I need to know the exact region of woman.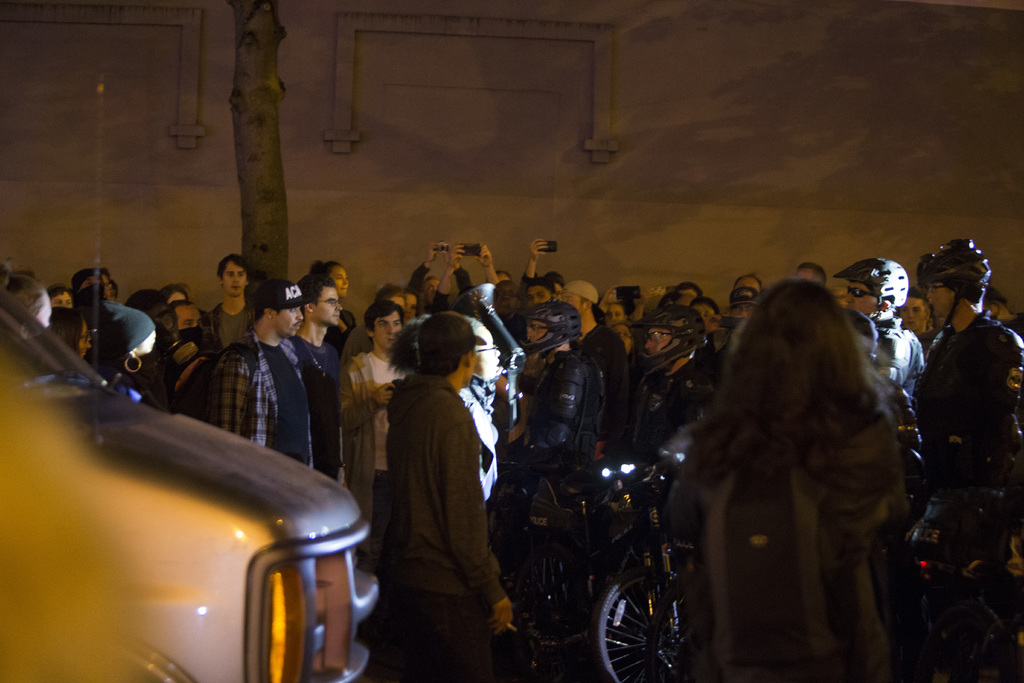
Region: locate(603, 300, 628, 326).
